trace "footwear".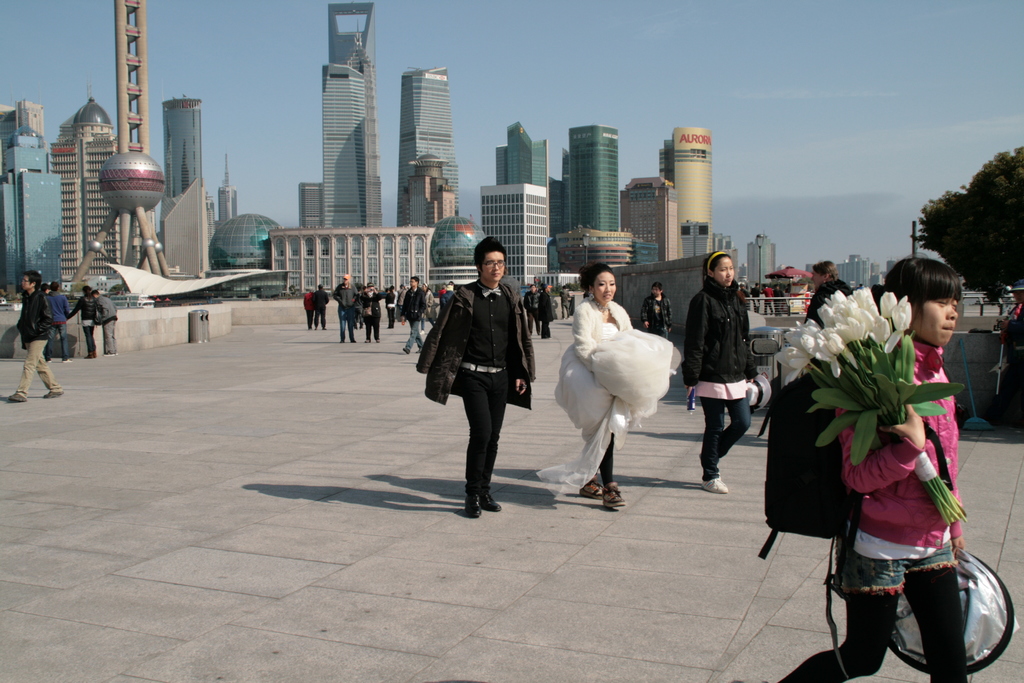
Traced to 602:483:625:508.
